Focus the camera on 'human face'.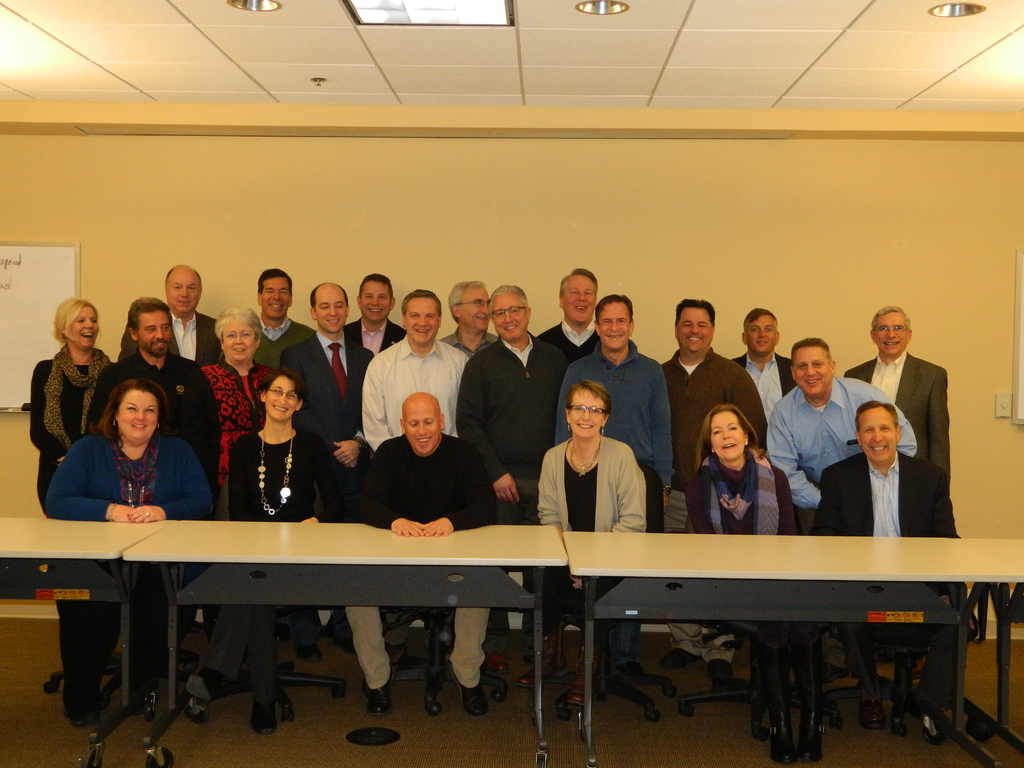
Focus region: [794,343,833,400].
